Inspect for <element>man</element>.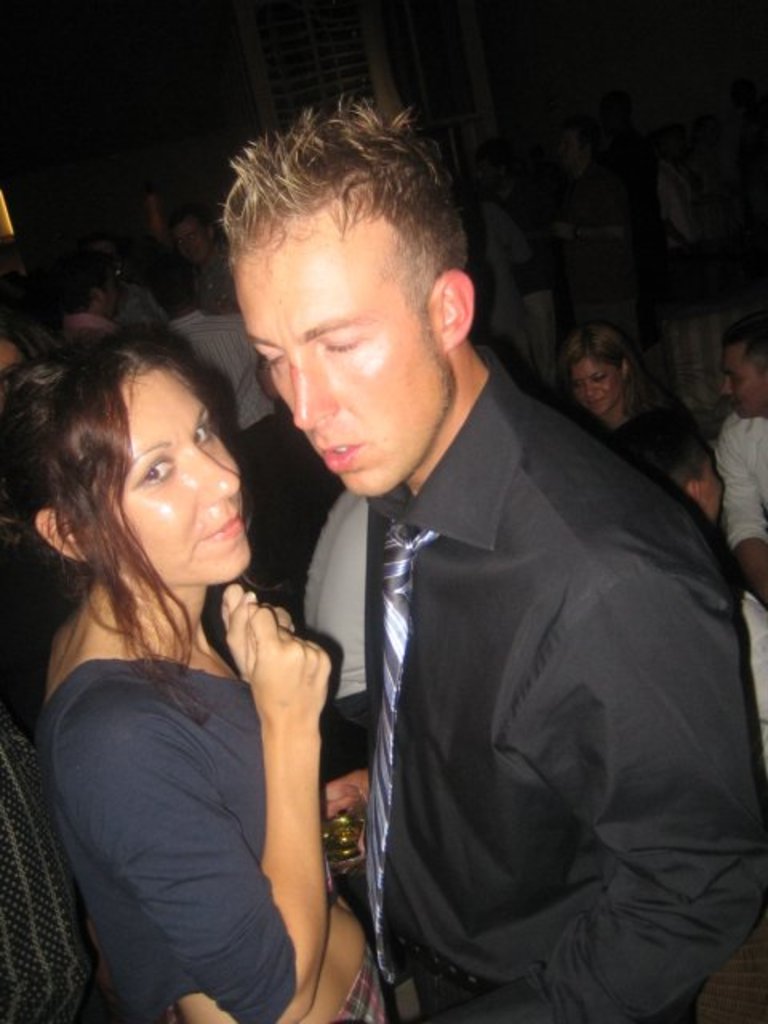
Inspection: 182 142 749 1014.
